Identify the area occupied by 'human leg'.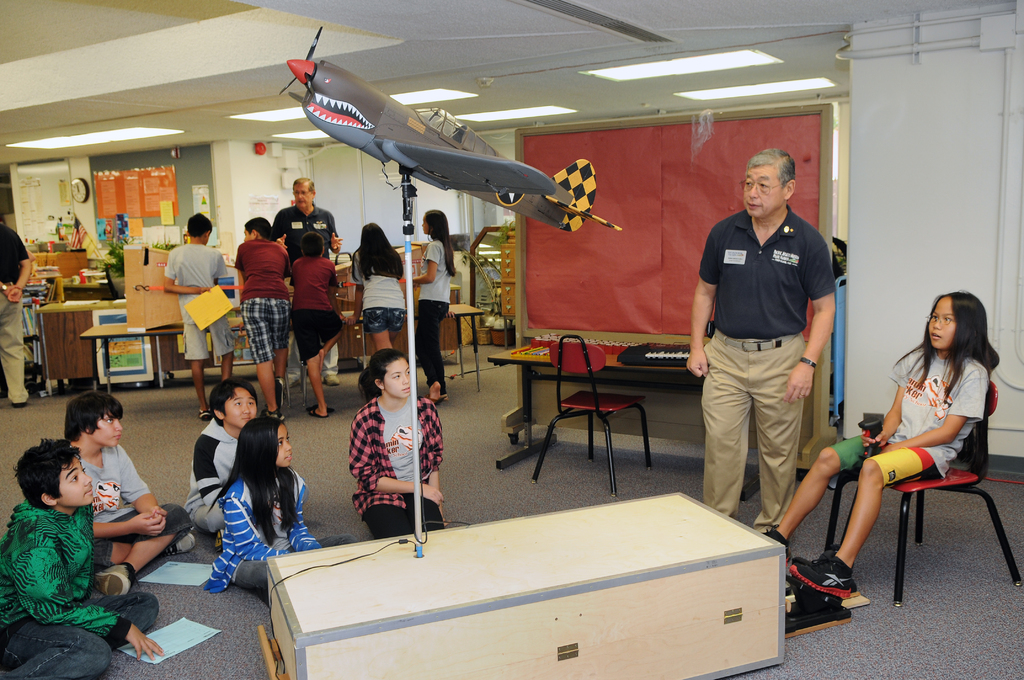
Area: <region>364, 487, 410, 540</region>.
